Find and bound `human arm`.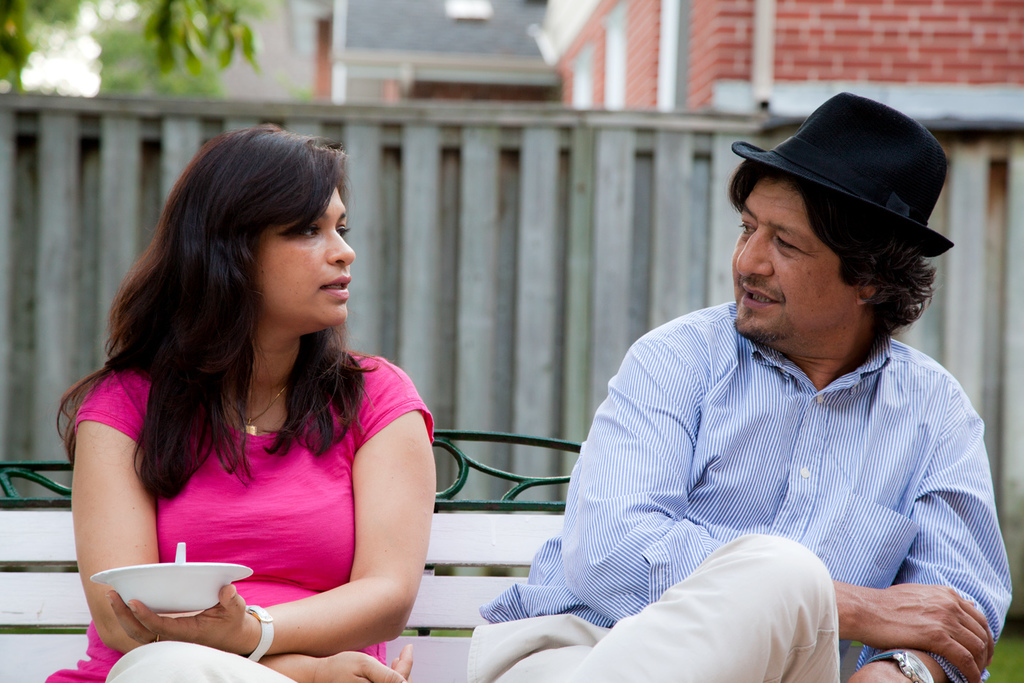
Bound: box(552, 301, 996, 682).
